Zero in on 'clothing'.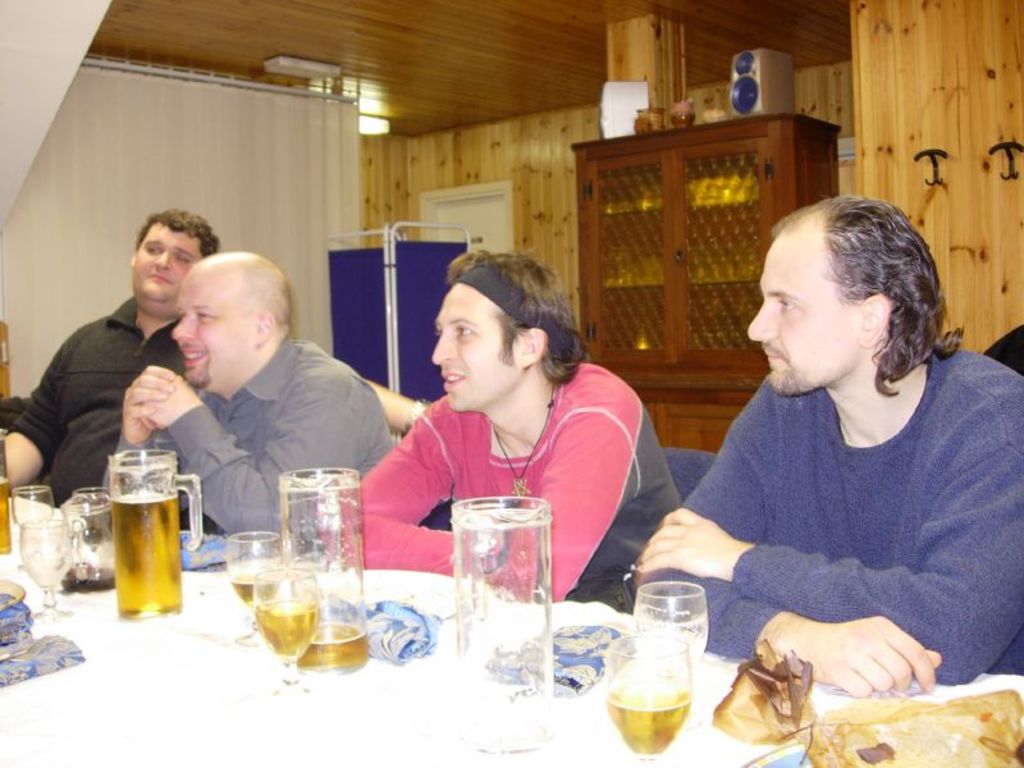
Zeroed in: [13, 294, 184, 513].
